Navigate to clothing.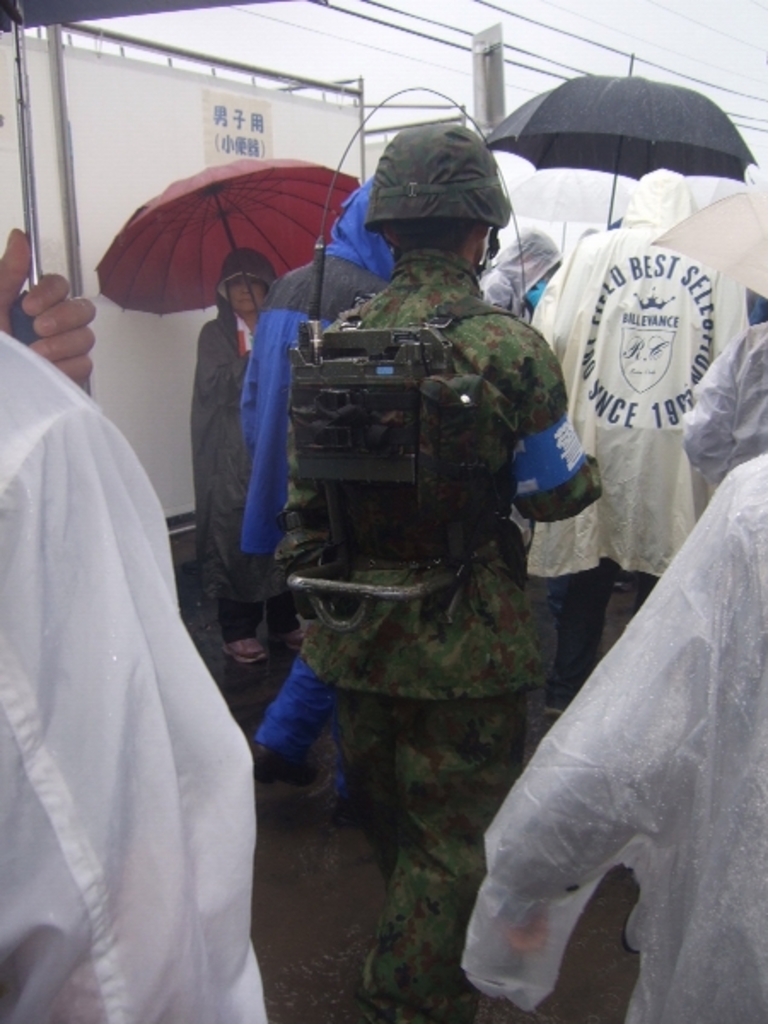
Navigation target: [x1=222, y1=152, x2=626, y2=927].
